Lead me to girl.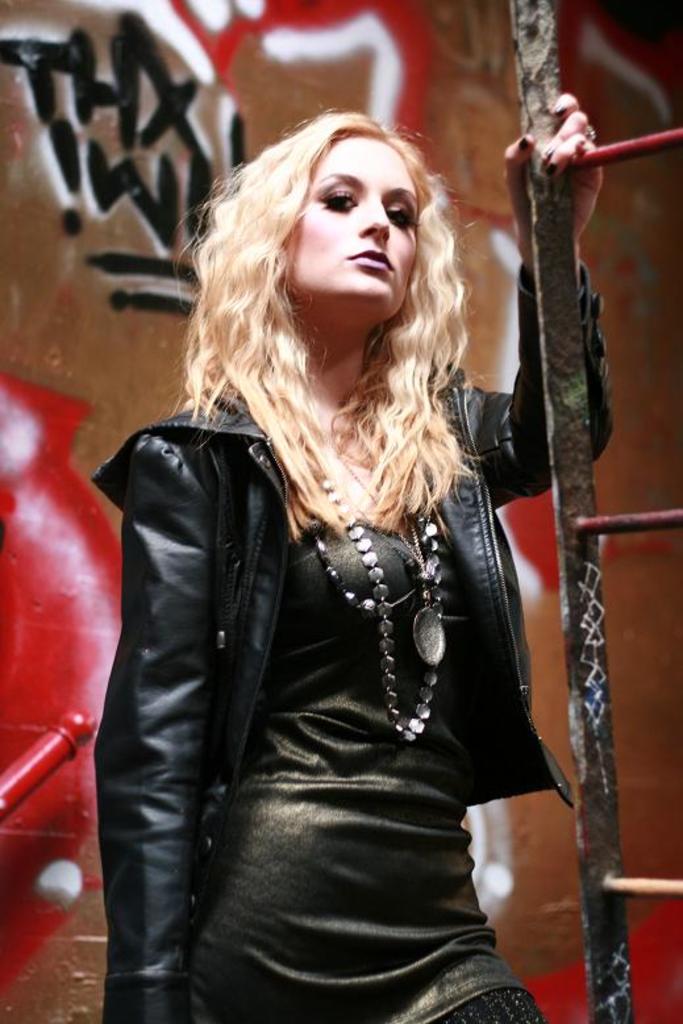
Lead to (93,105,624,1023).
